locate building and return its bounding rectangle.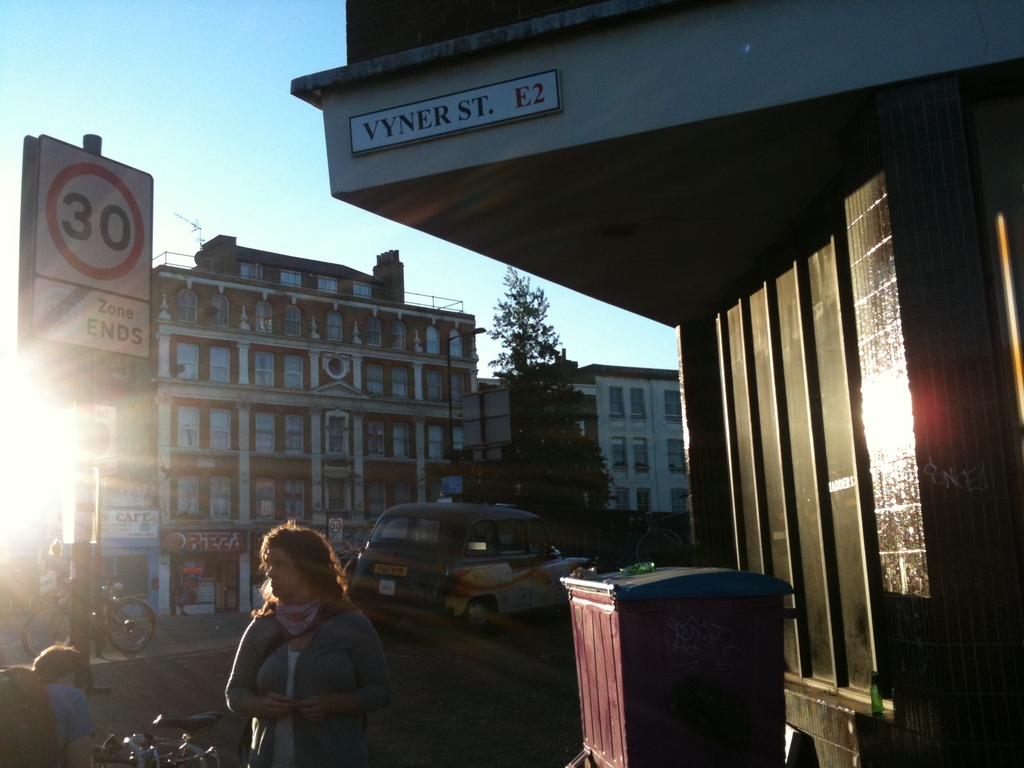
x1=553, y1=368, x2=685, y2=543.
